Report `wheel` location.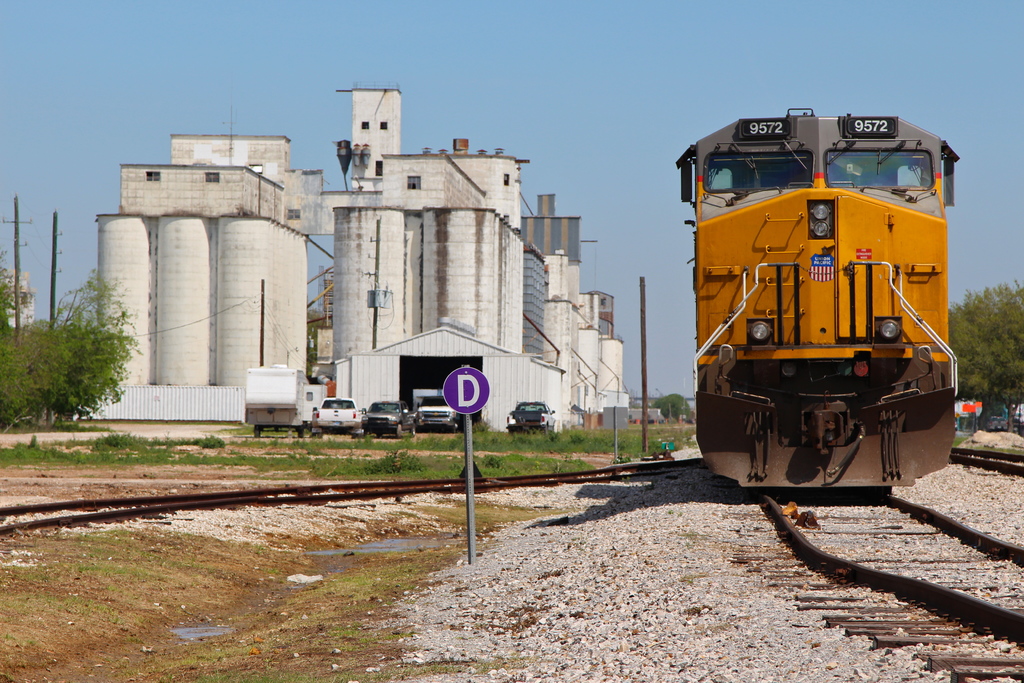
Report: {"x1": 392, "y1": 418, "x2": 403, "y2": 437}.
